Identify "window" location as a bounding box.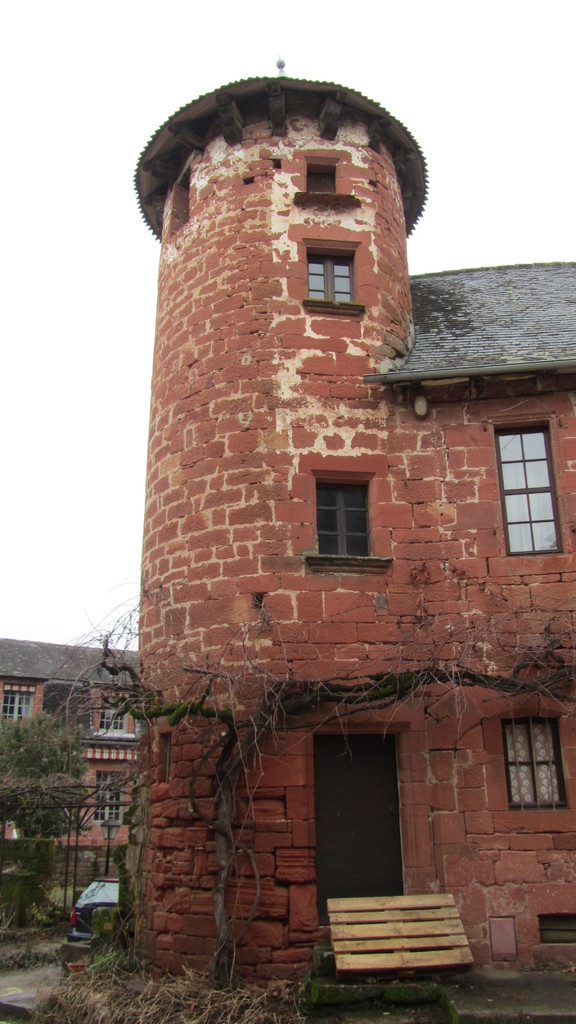
307,161,336,193.
